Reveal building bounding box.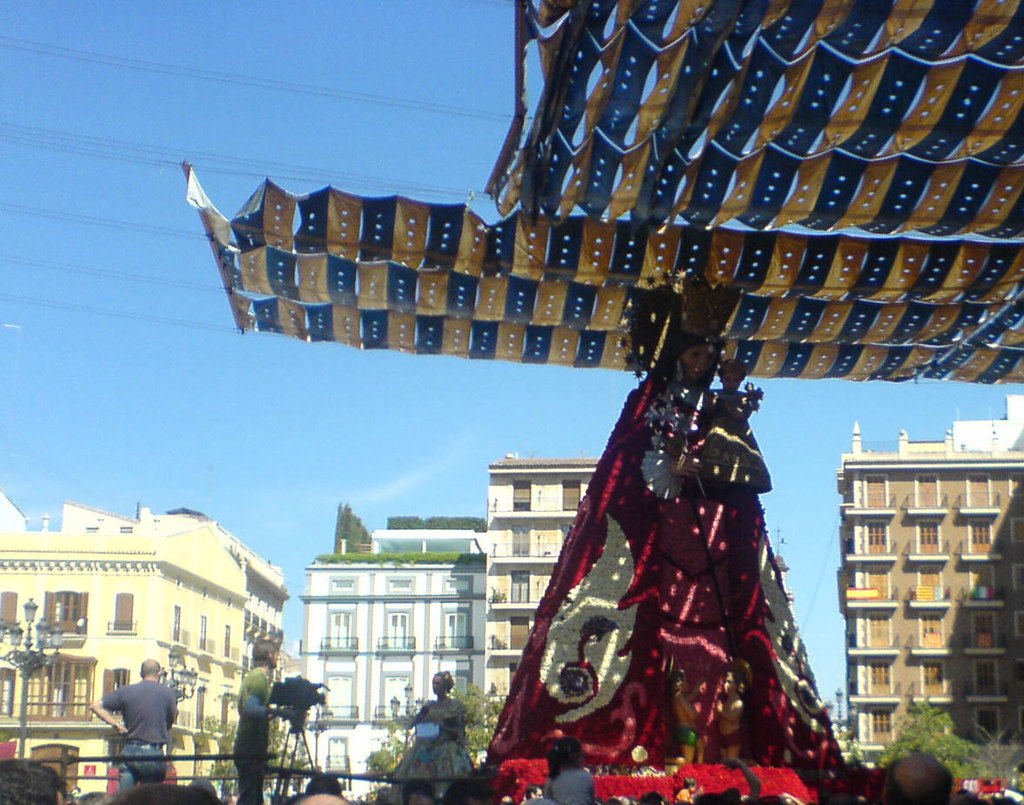
Revealed: box(294, 450, 612, 804).
